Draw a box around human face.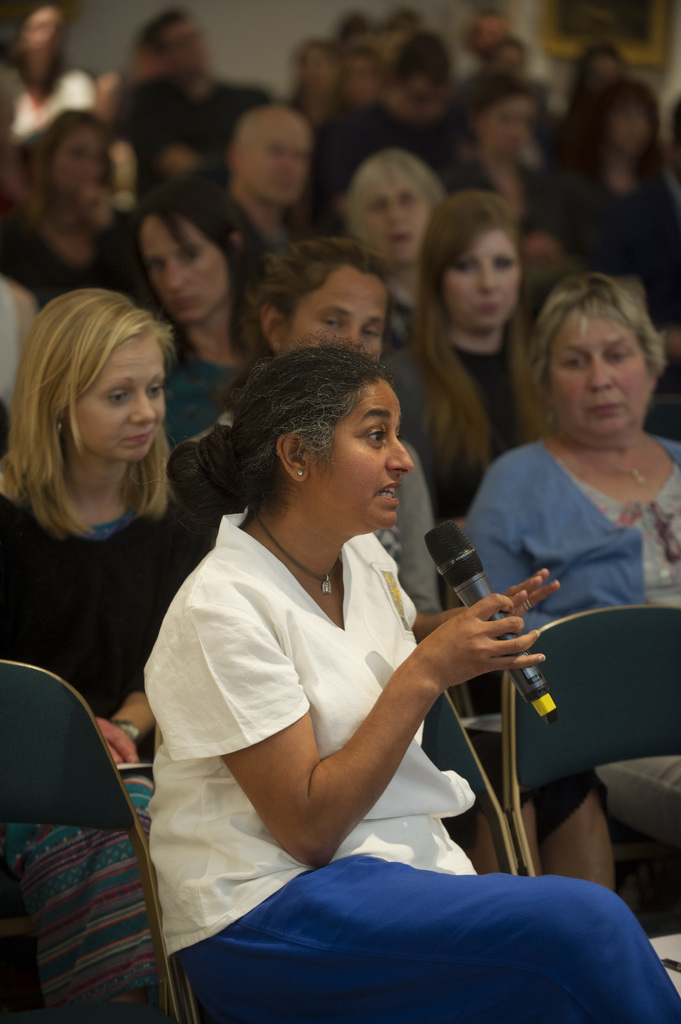
[left=140, top=218, right=226, bottom=324].
